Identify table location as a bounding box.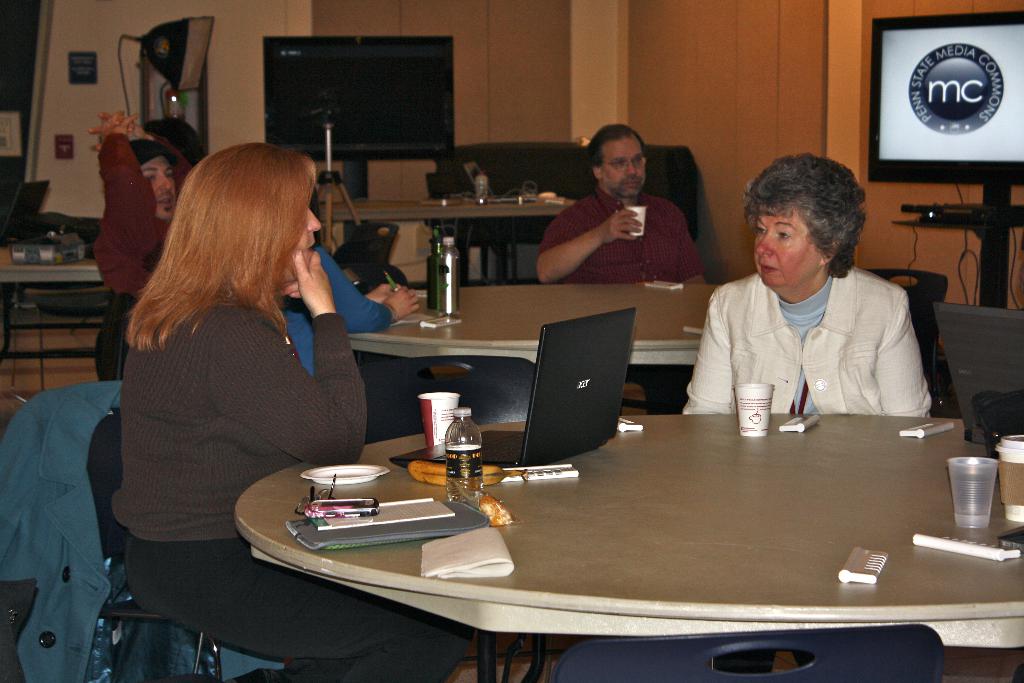
detection(195, 389, 994, 682).
